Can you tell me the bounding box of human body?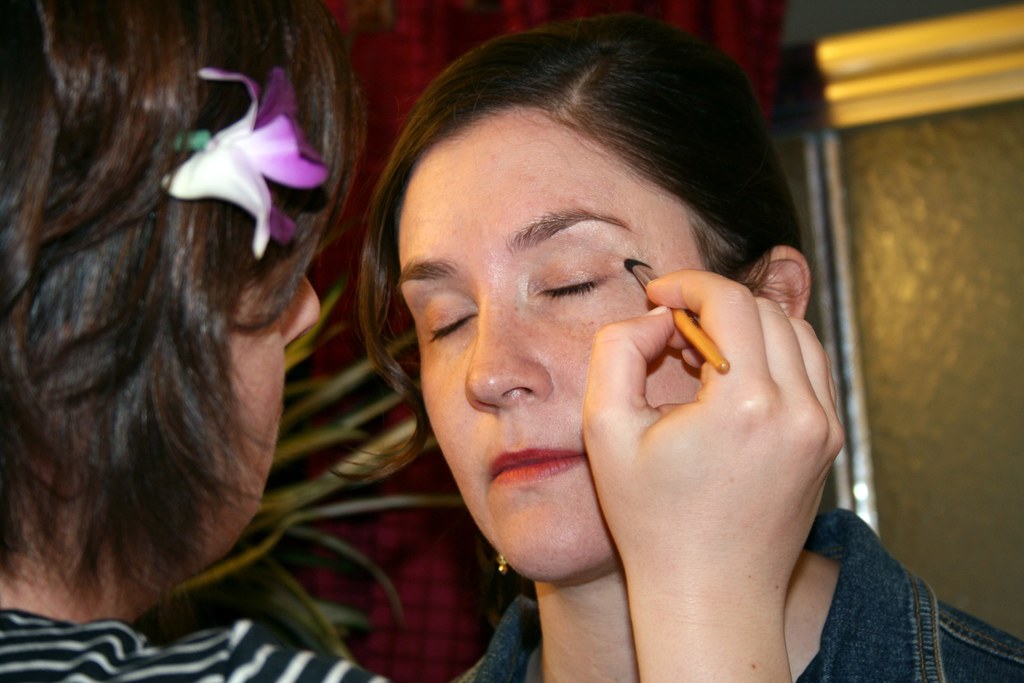
x1=365 y1=24 x2=1023 y2=682.
